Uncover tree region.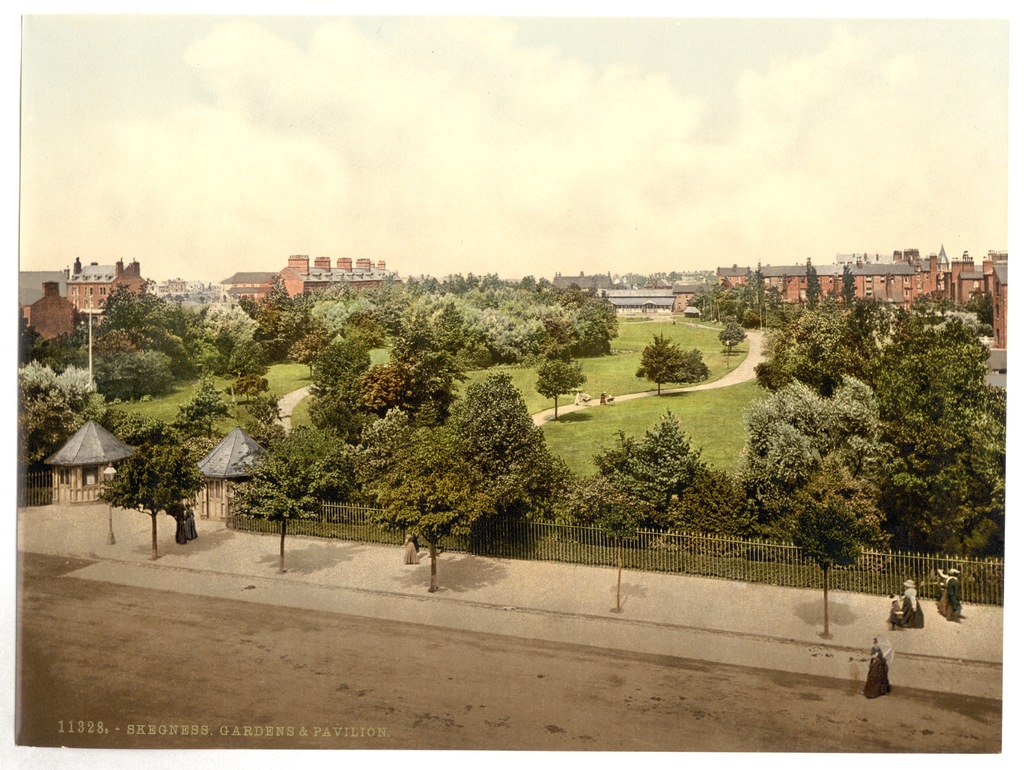
Uncovered: crop(342, 425, 502, 586).
